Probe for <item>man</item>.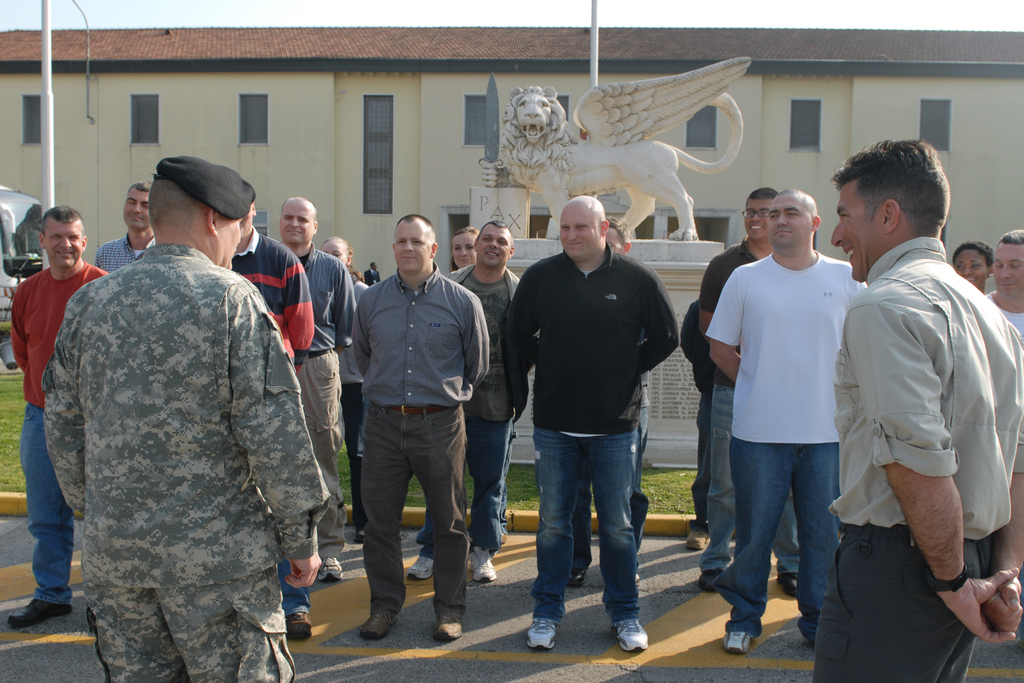
Probe result: pyautogui.locateOnScreen(810, 139, 1023, 682).
